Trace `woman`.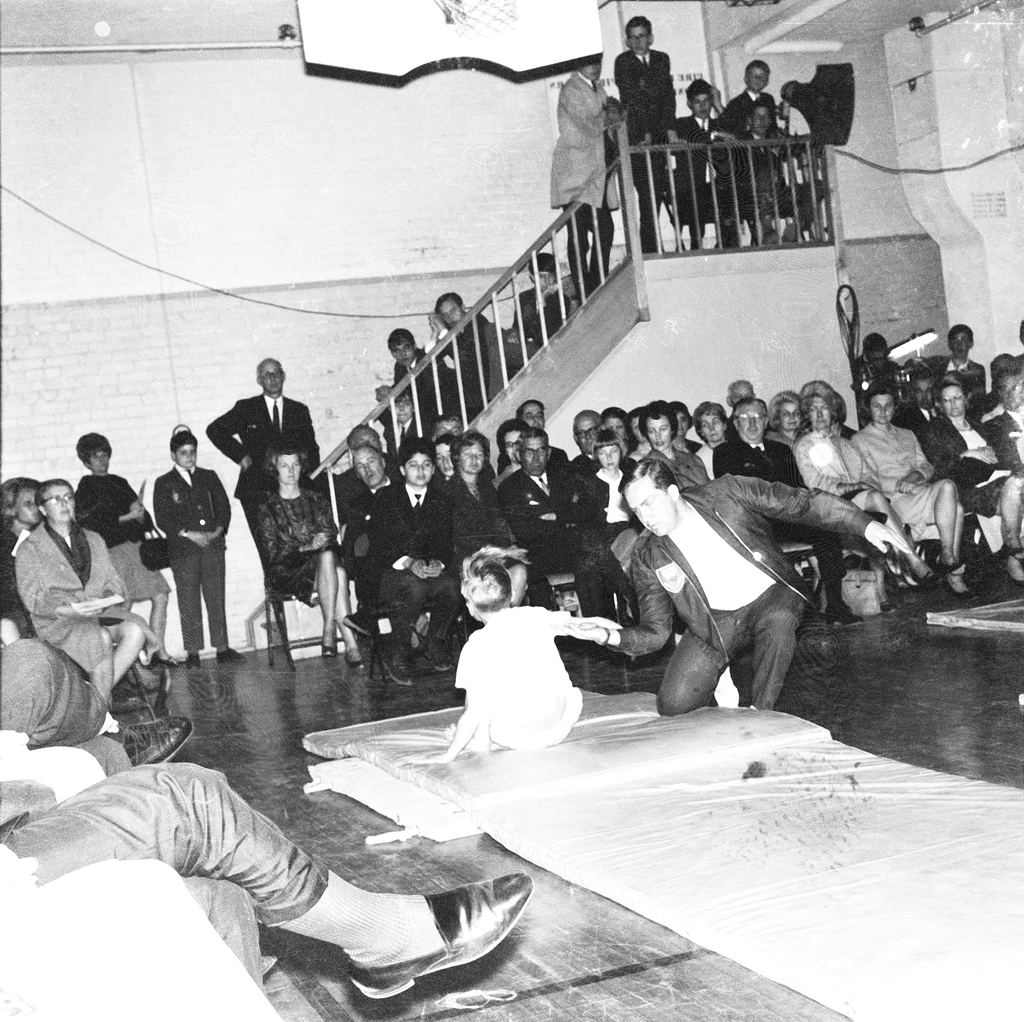
Traced to [x1=850, y1=385, x2=972, y2=593].
